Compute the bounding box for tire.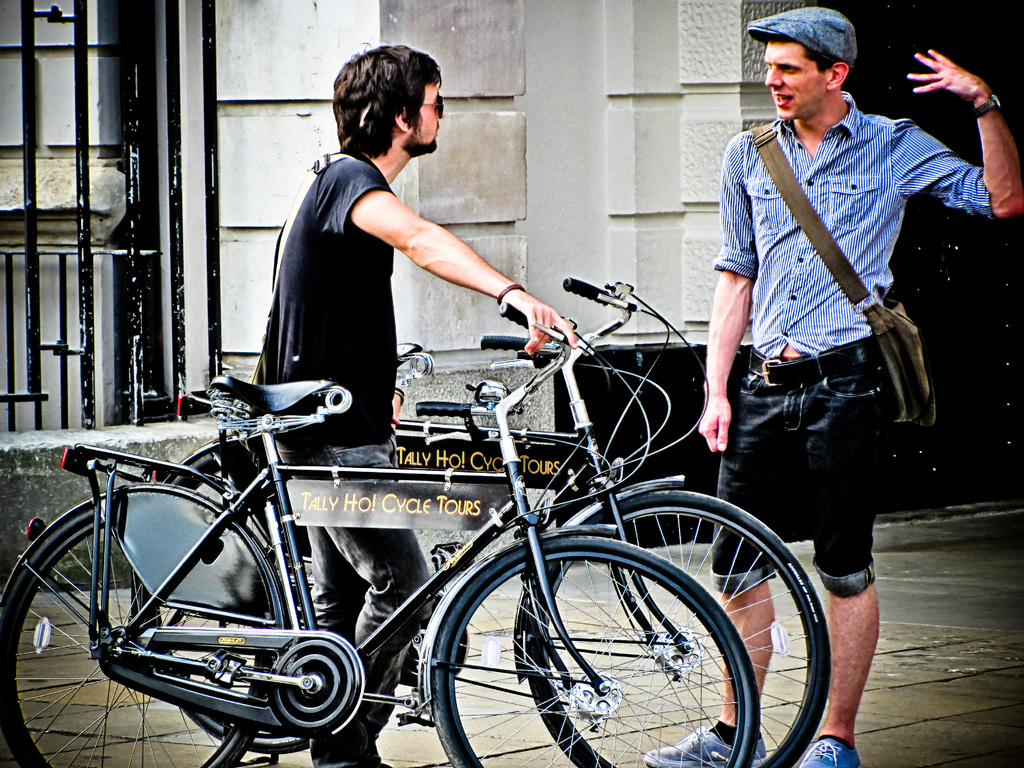
<box>438,535,761,767</box>.
